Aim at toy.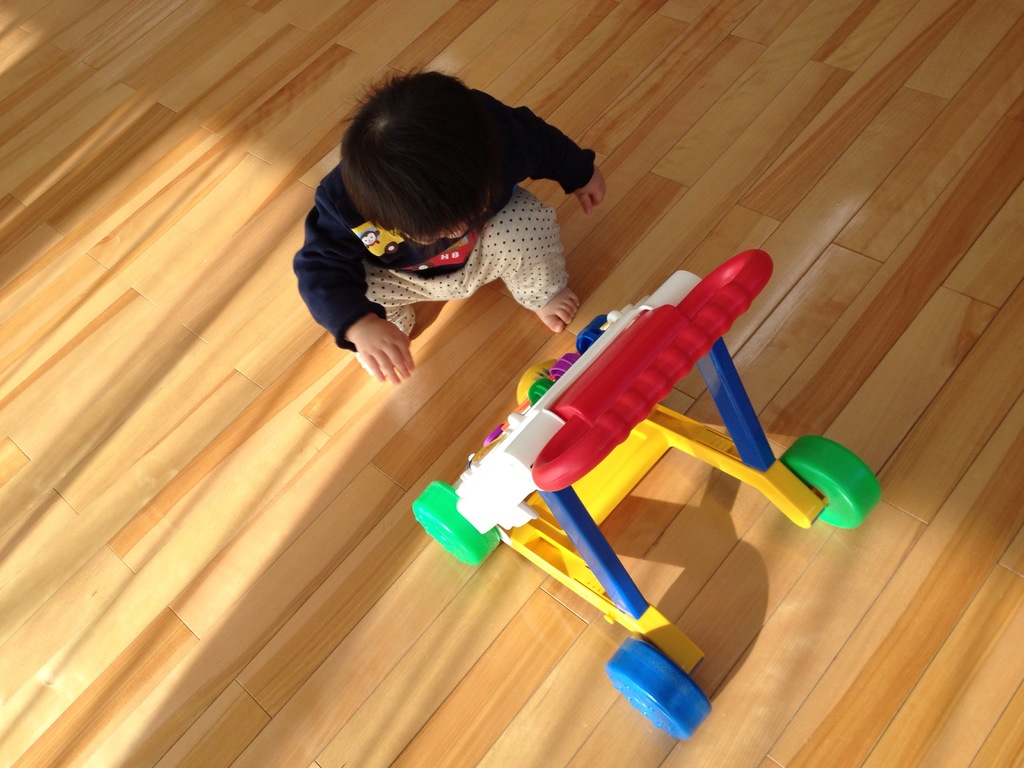
Aimed at <bbox>409, 253, 877, 747</bbox>.
